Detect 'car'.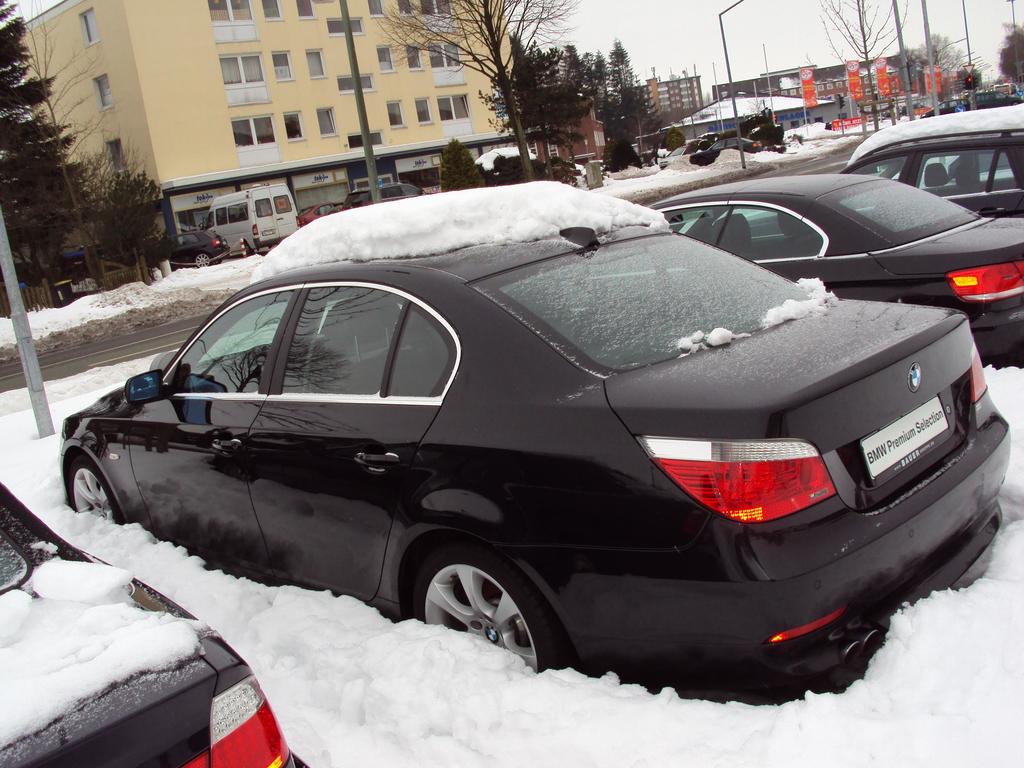
Detected at 61:213:1009:697.
